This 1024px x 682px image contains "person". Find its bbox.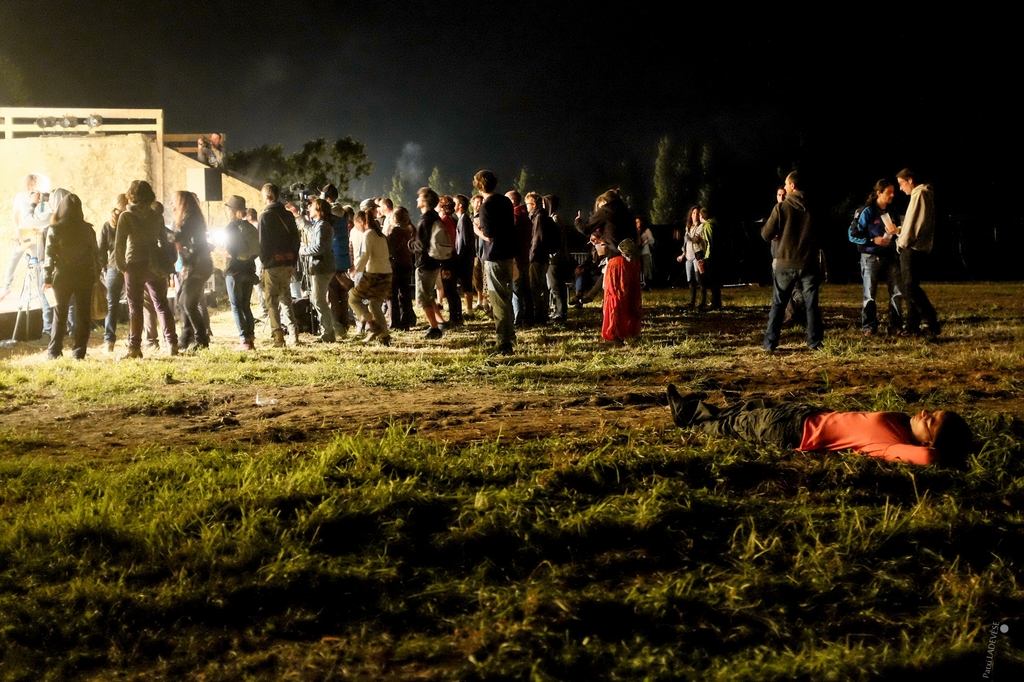
bbox=[6, 173, 48, 303].
